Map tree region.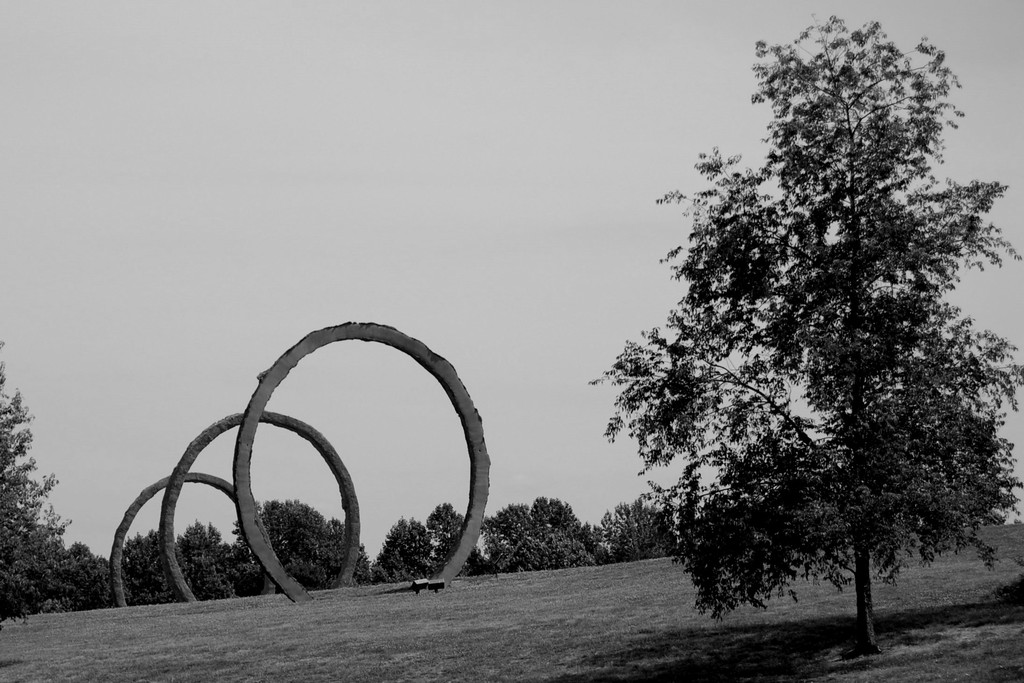
Mapped to locate(599, 33, 1000, 645).
